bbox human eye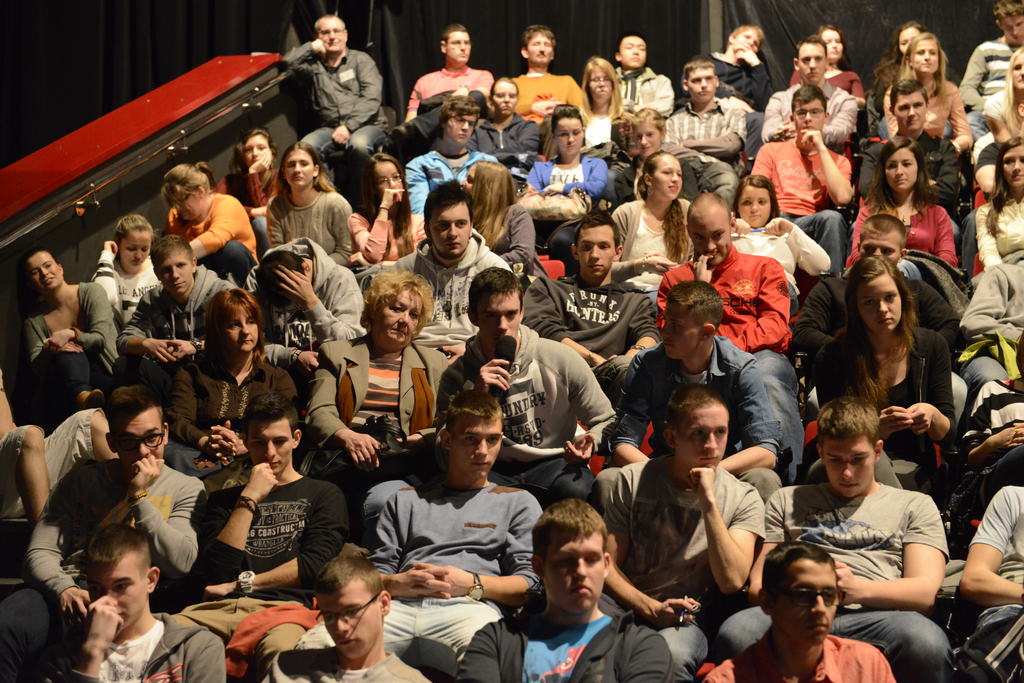
113:583:134:593
